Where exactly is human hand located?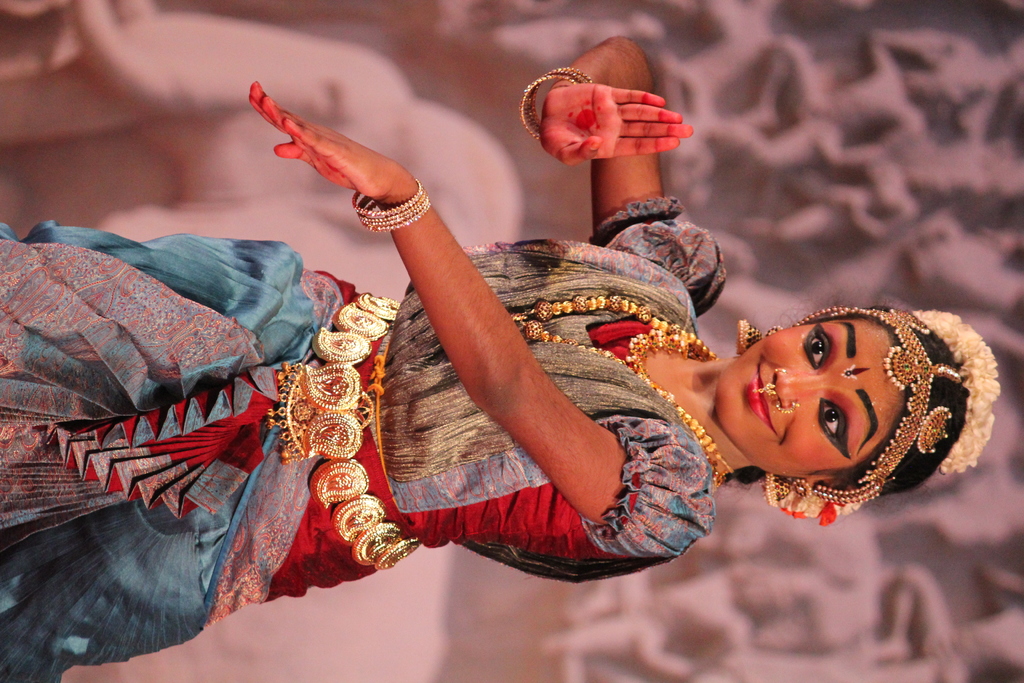
Its bounding box is [925, 621, 965, 663].
